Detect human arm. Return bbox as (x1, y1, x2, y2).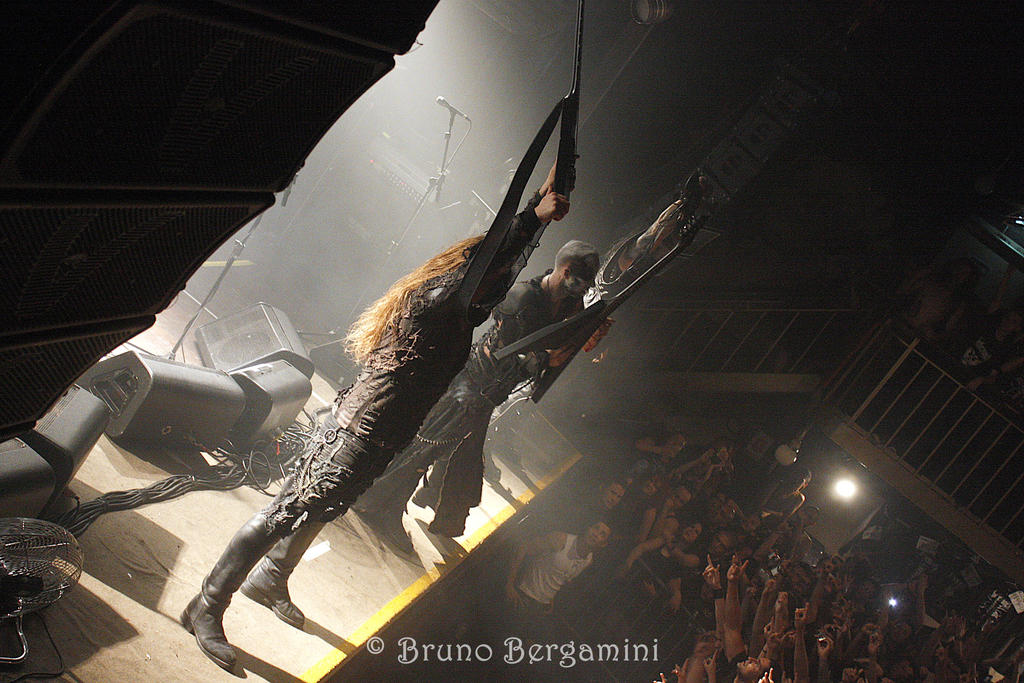
(646, 491, 675, 532).
